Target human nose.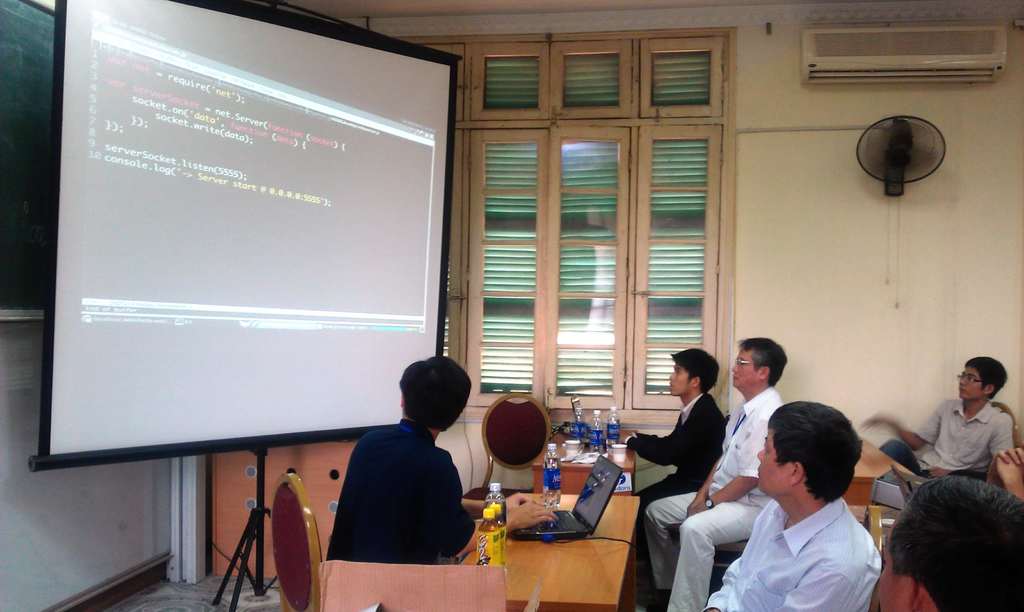
Target region: BBox(960, 379, 965, 384).
